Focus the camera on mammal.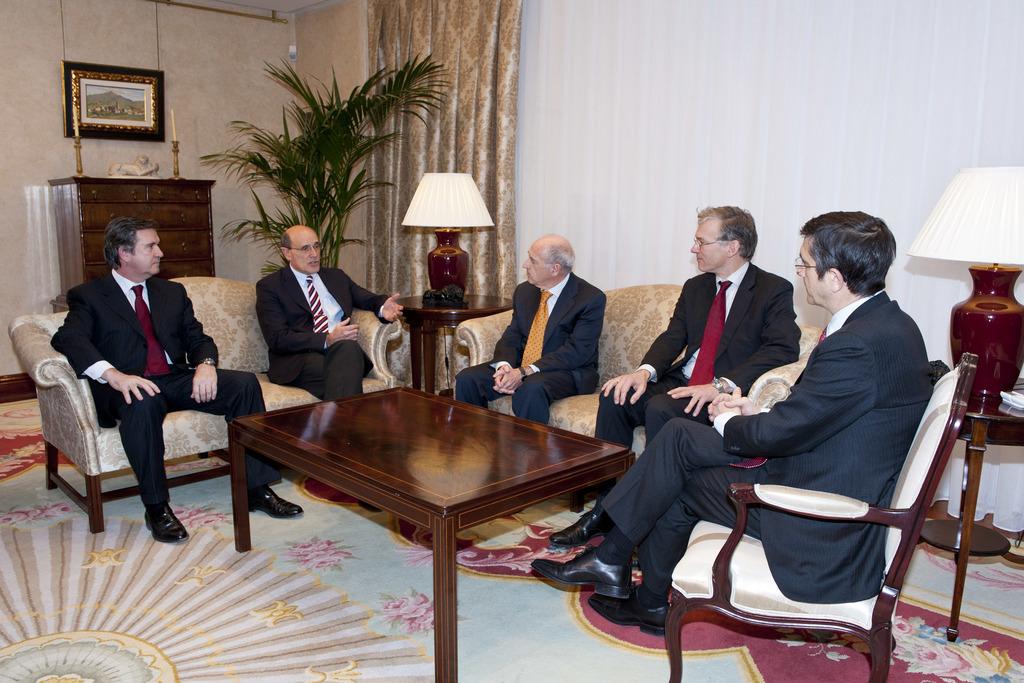
Focus region: (left=252, top=226, right=403, bottom=510).
